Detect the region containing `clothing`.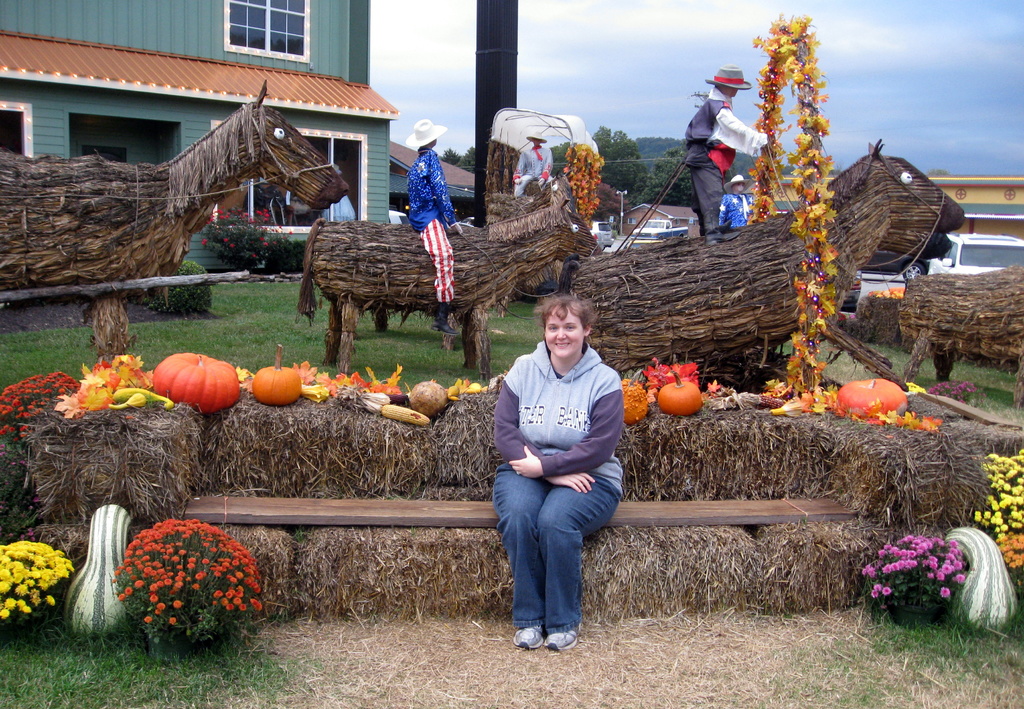
Rect(681, 61, 768, 219).
